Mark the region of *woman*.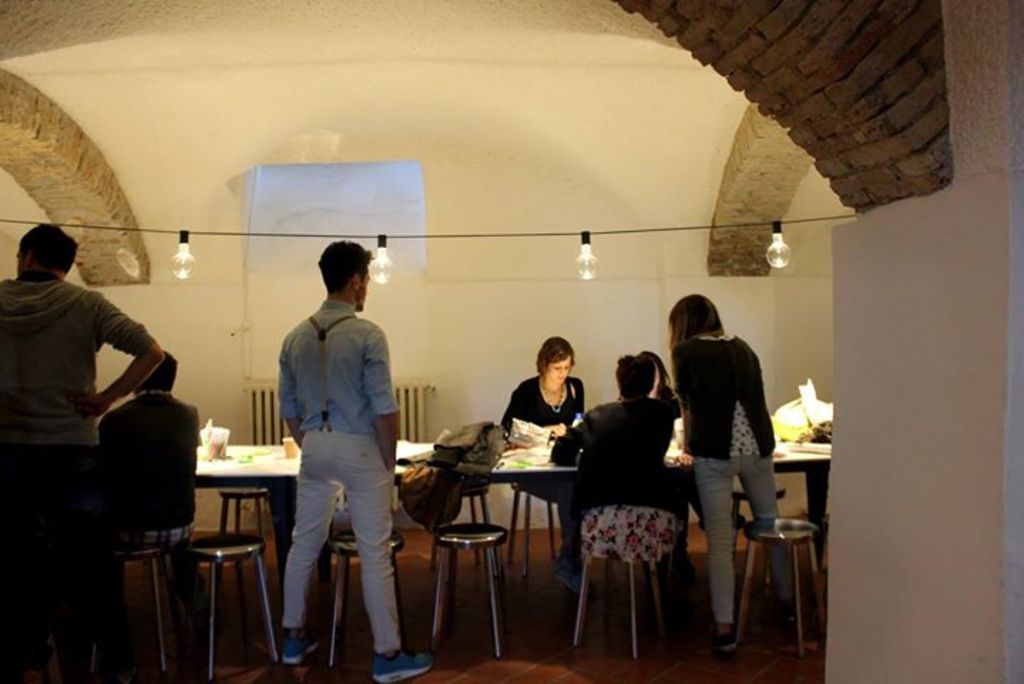
Region: <box>557,348,695,597</box>.
